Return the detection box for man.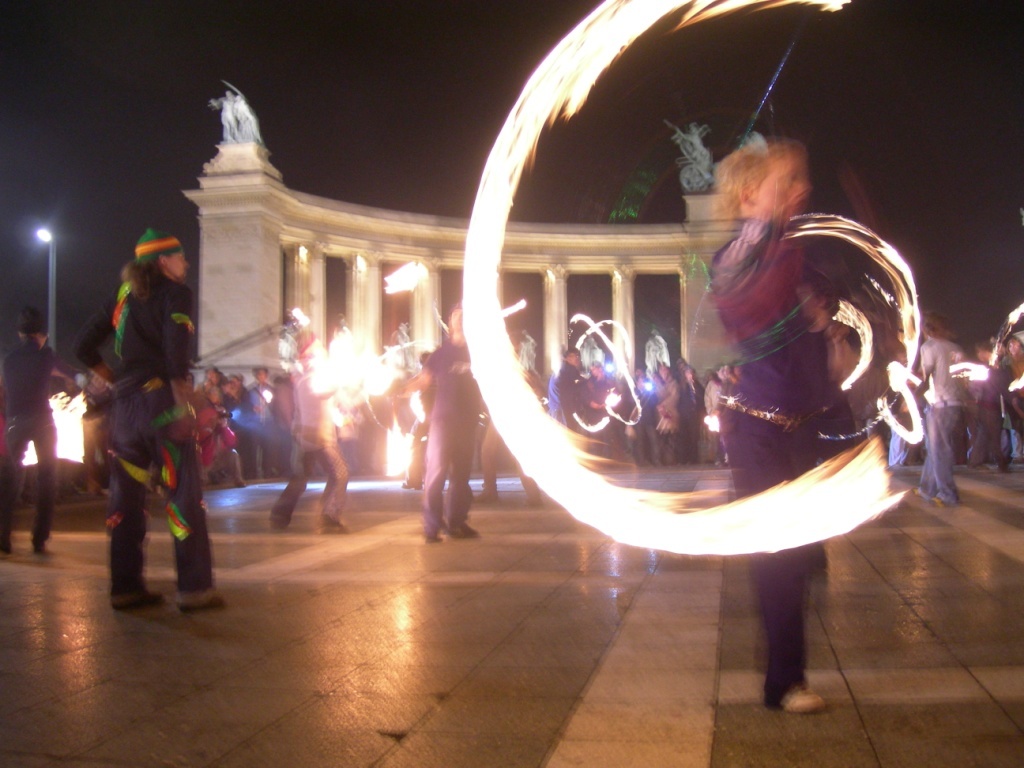
locate(79, 256, 227, 623).
